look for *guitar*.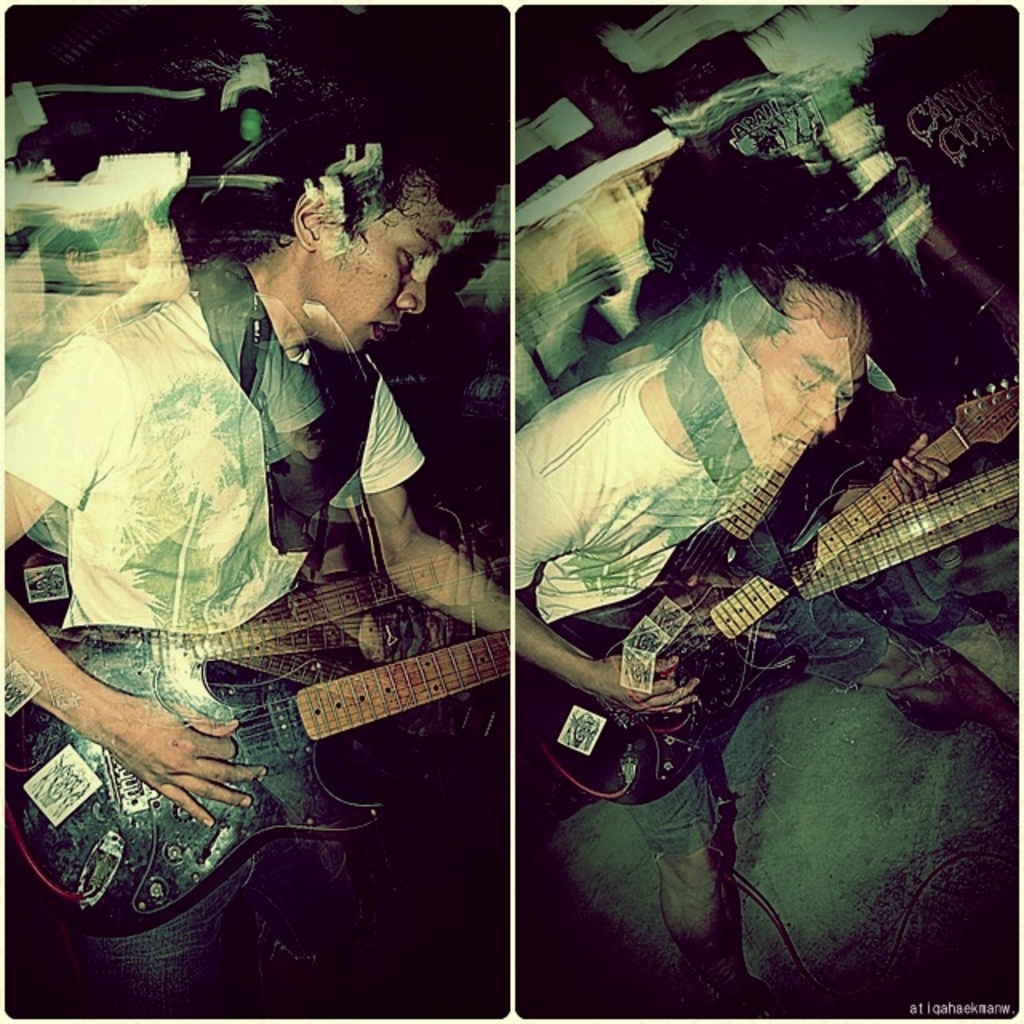
Found: locate(0, 626, 509, 926).
